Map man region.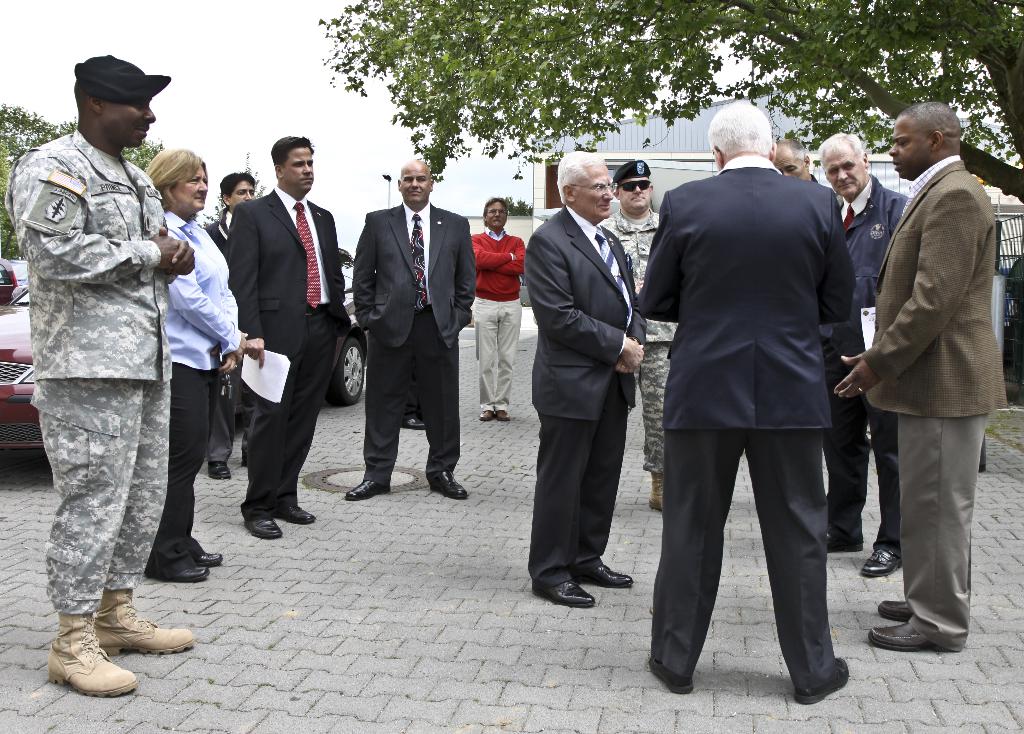
Mapped to Rect(467, 193, 524, 420).
